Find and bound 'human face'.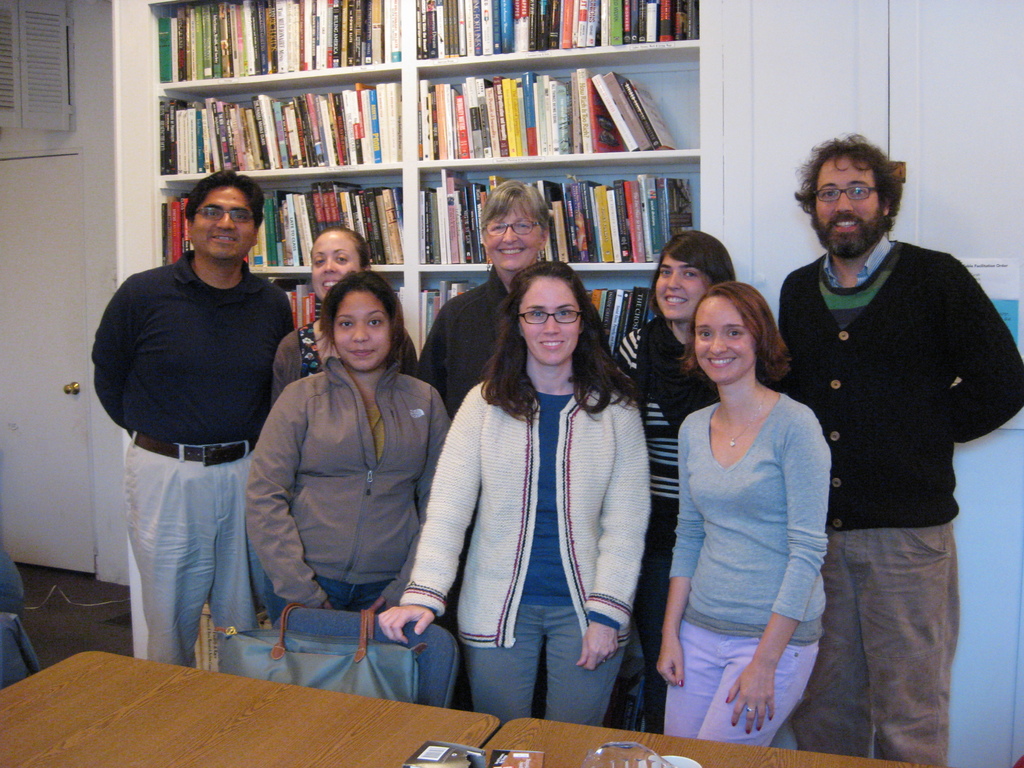
Bound: BBox(524, 275, 584, 362).
